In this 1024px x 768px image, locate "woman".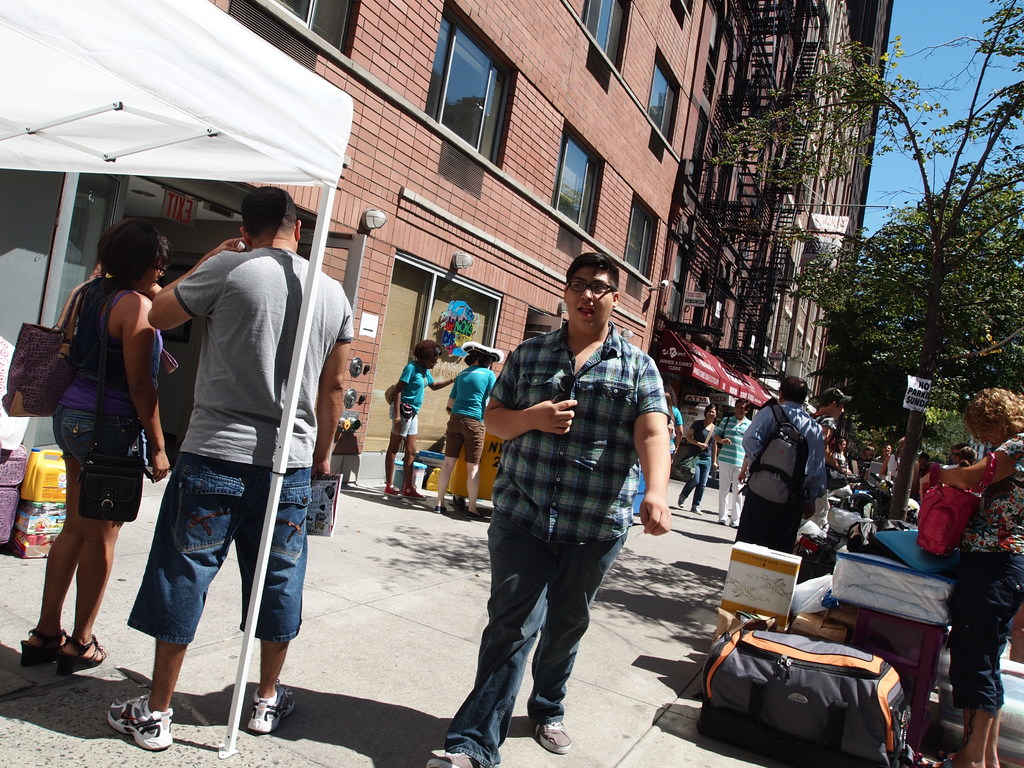
Bounding box: 22/213/179/675.
